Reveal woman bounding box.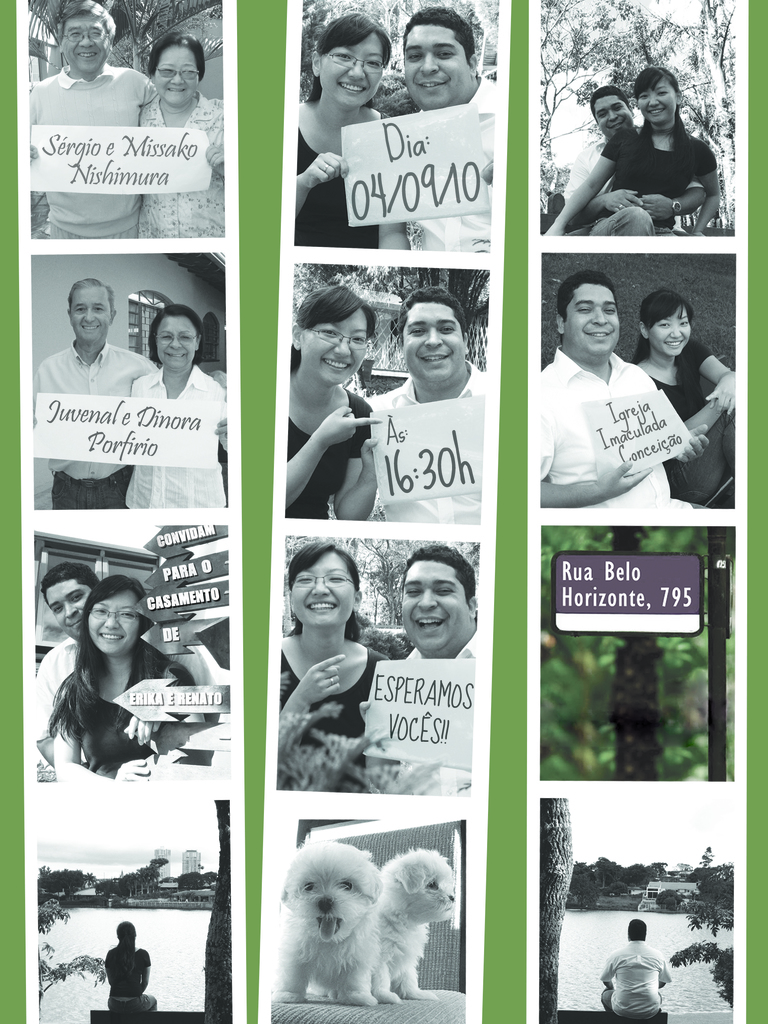
Revealed: 284:284:384:521.
